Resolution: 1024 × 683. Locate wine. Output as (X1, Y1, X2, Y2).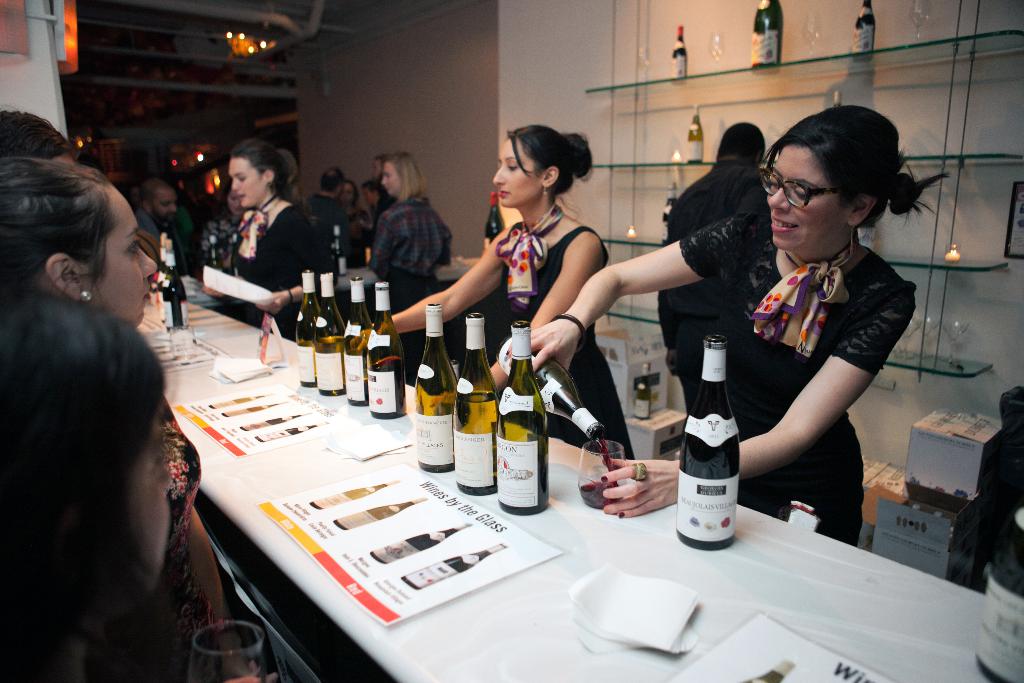
(486, 323, 604, 445).
